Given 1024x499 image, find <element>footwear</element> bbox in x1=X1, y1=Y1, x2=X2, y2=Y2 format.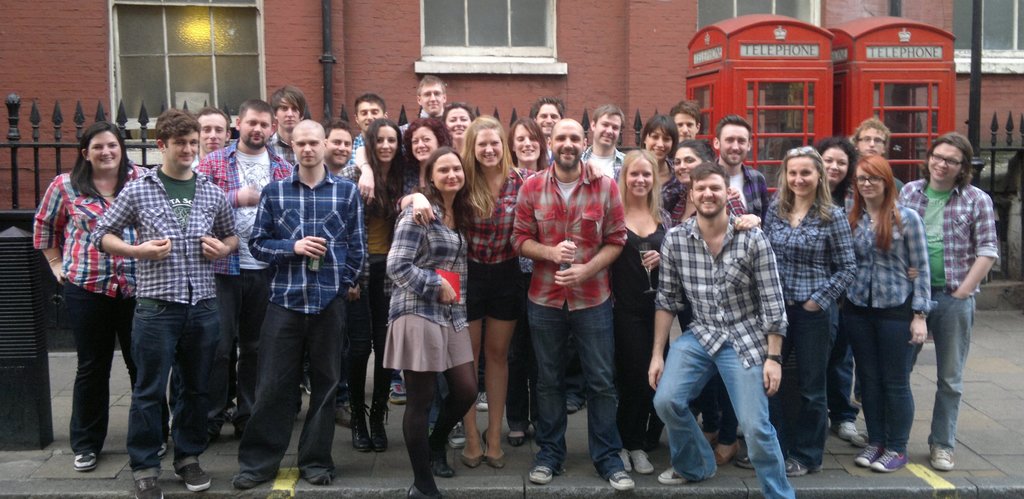
x1=736, y1=450, x2=757, y2=469.
